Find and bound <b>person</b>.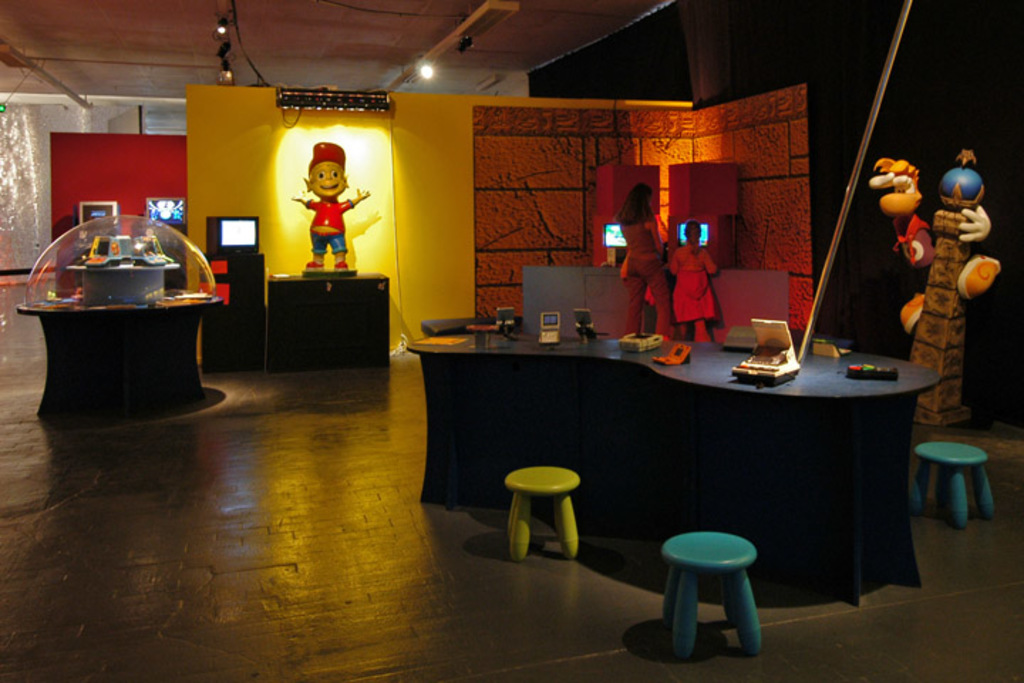
Bound: l=668, t=222, r=718, b=342.
